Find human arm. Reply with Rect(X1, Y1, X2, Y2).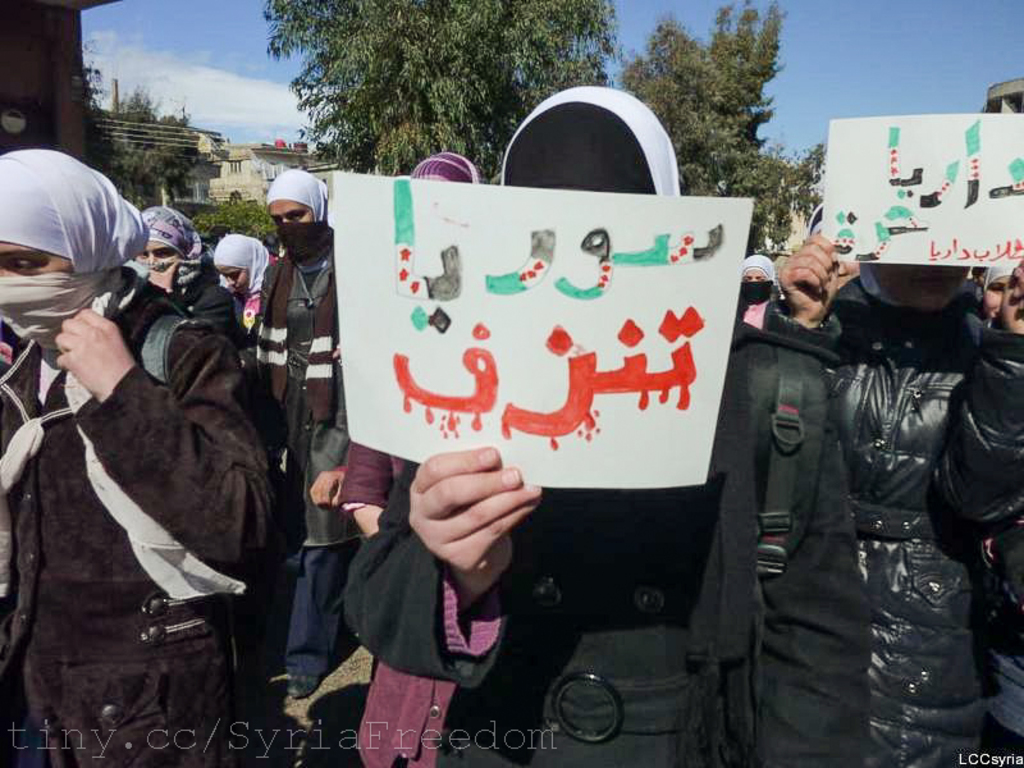
Rect(338, 458, 541, 695).
